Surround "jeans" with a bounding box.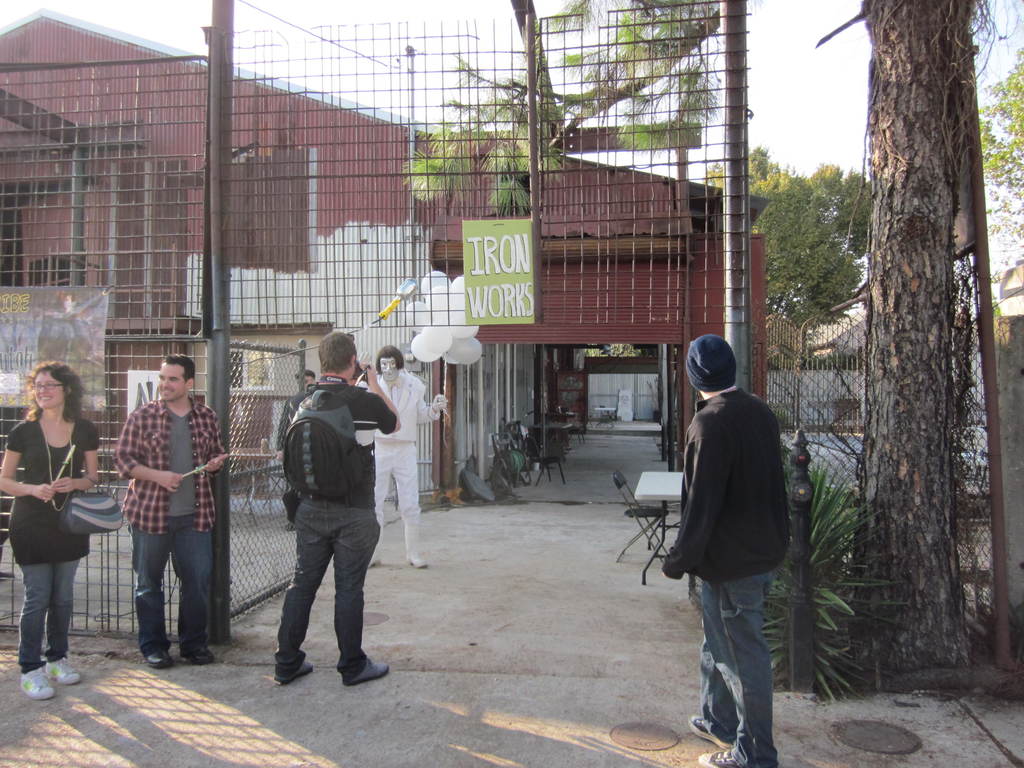
<box>20,561,83,675</box>.
